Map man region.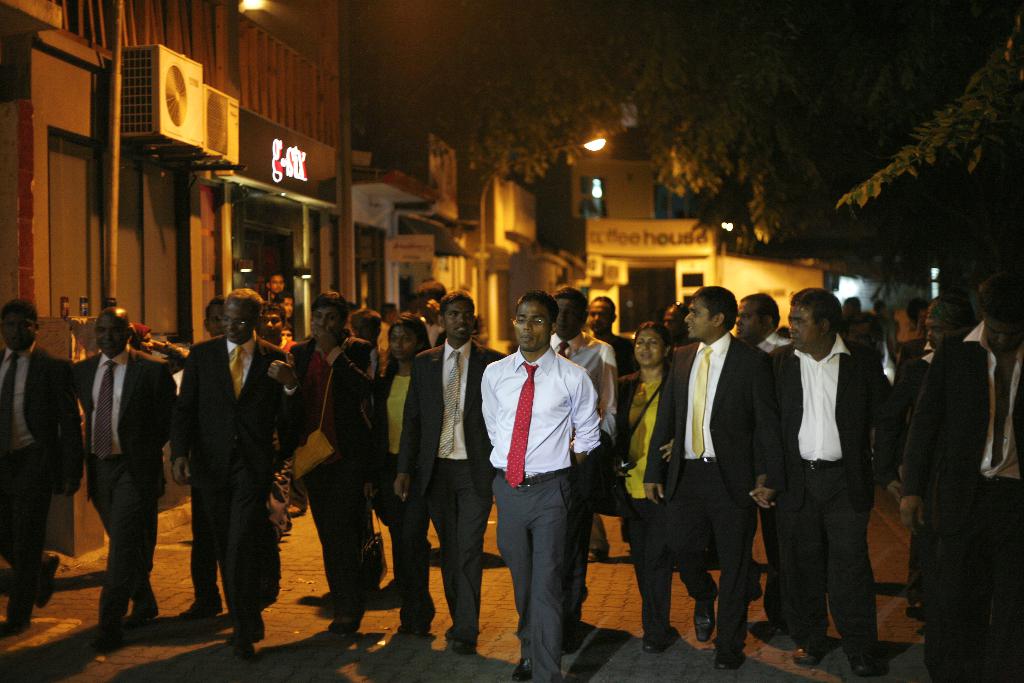
Mapped to 180/286/304/650.
